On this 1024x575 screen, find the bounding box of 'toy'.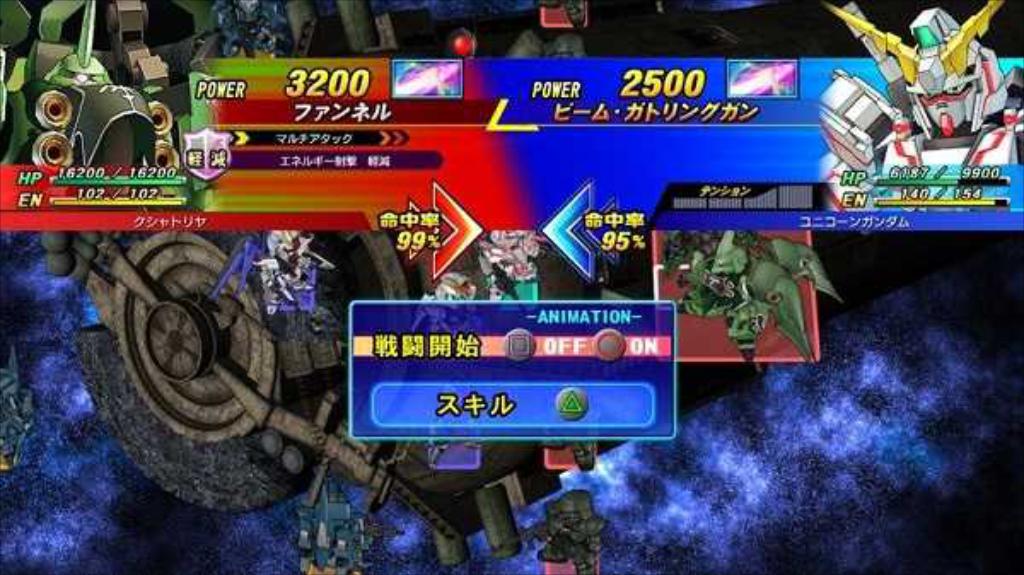
Bounding box: x1=26 y1=55 x2=183 y2=196.
